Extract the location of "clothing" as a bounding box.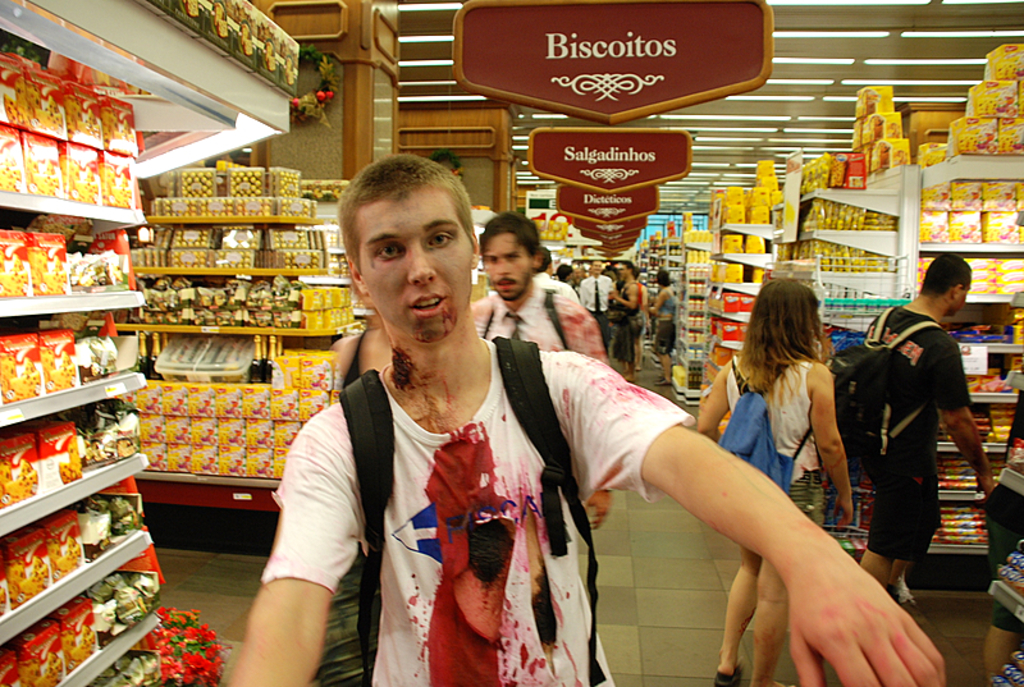
box(845, 280, 954, 587).
